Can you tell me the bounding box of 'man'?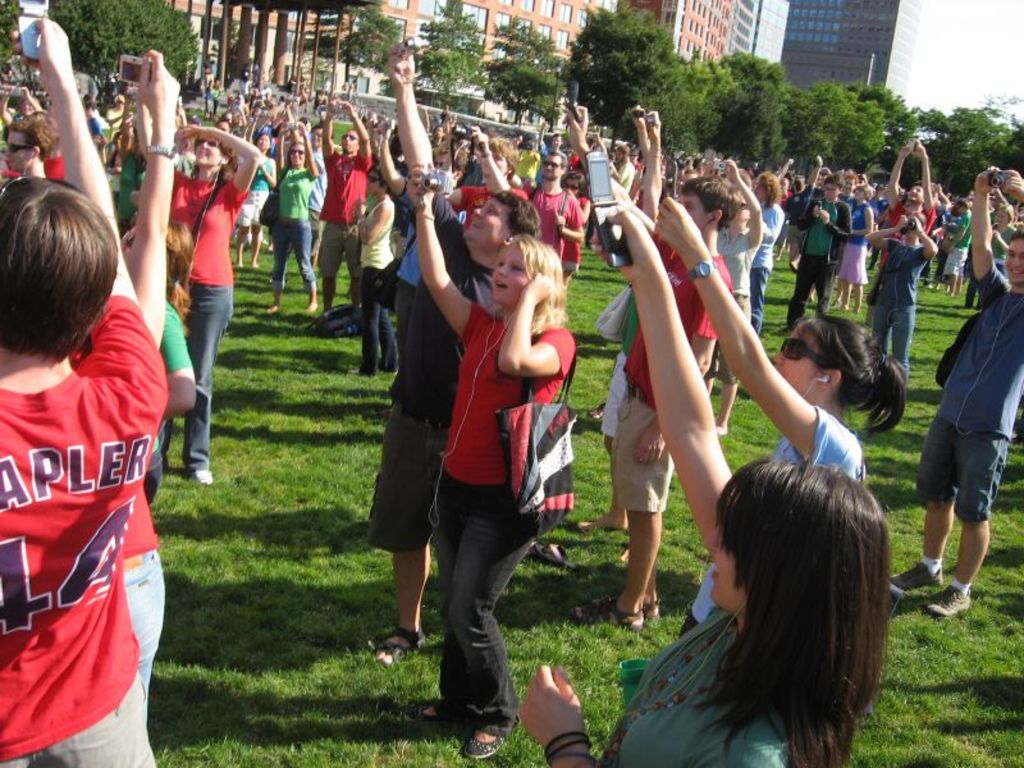
Rect(6, 115, 59, 175).
